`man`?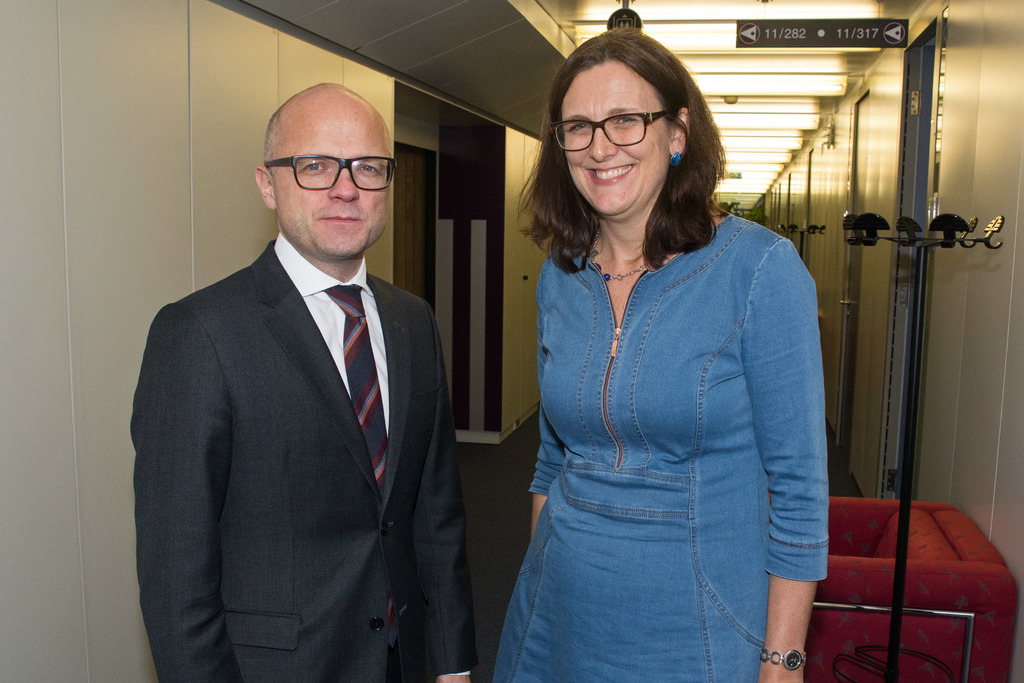
(123,73,481,680)
